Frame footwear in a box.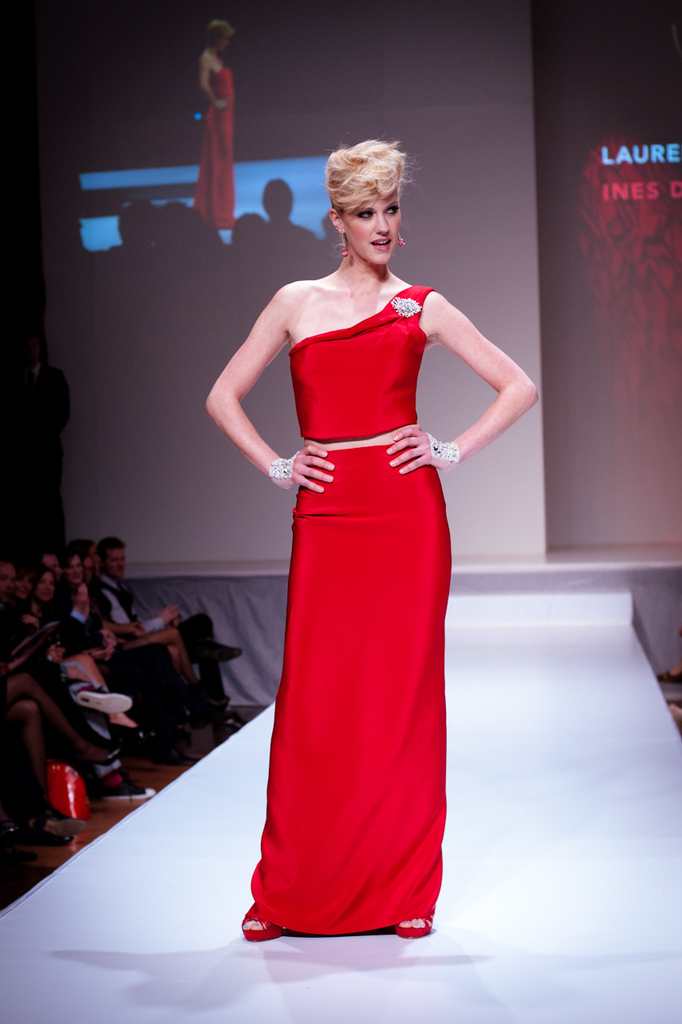
x1=394 y1=905 x2=441 y2=940.
